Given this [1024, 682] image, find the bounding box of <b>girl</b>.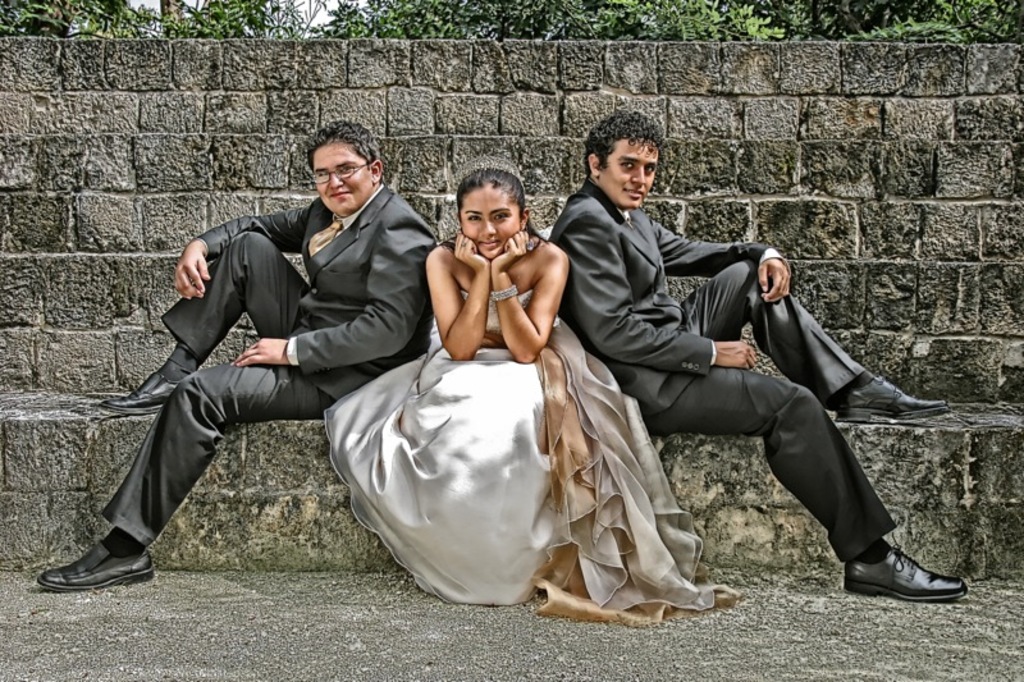
pyautogui.locateOnScreen(311, 159, 735, 618).
